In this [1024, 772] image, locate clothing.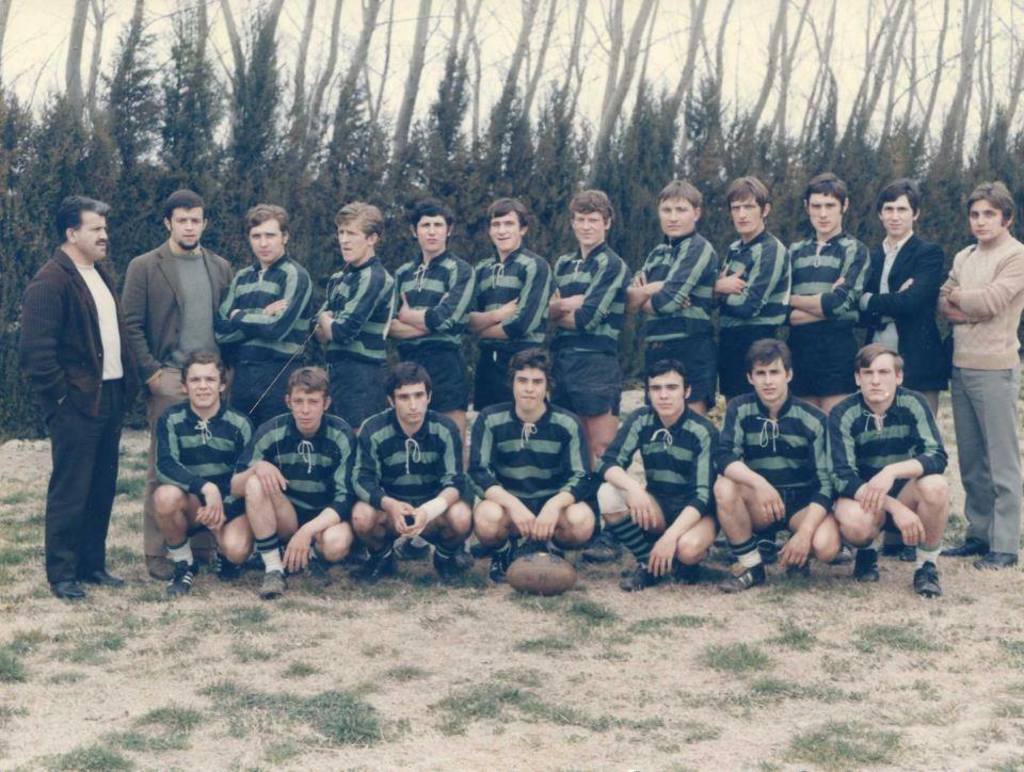
Bounding box: 607:409:713:534.
